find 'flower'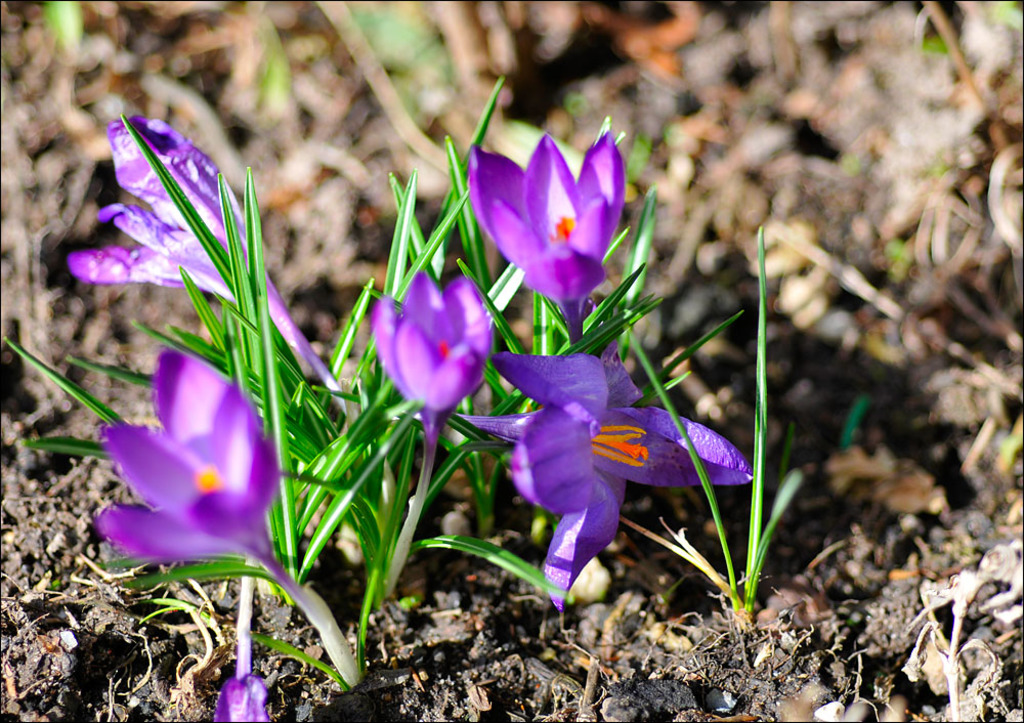
Rect(367, 272, 496, 463)
